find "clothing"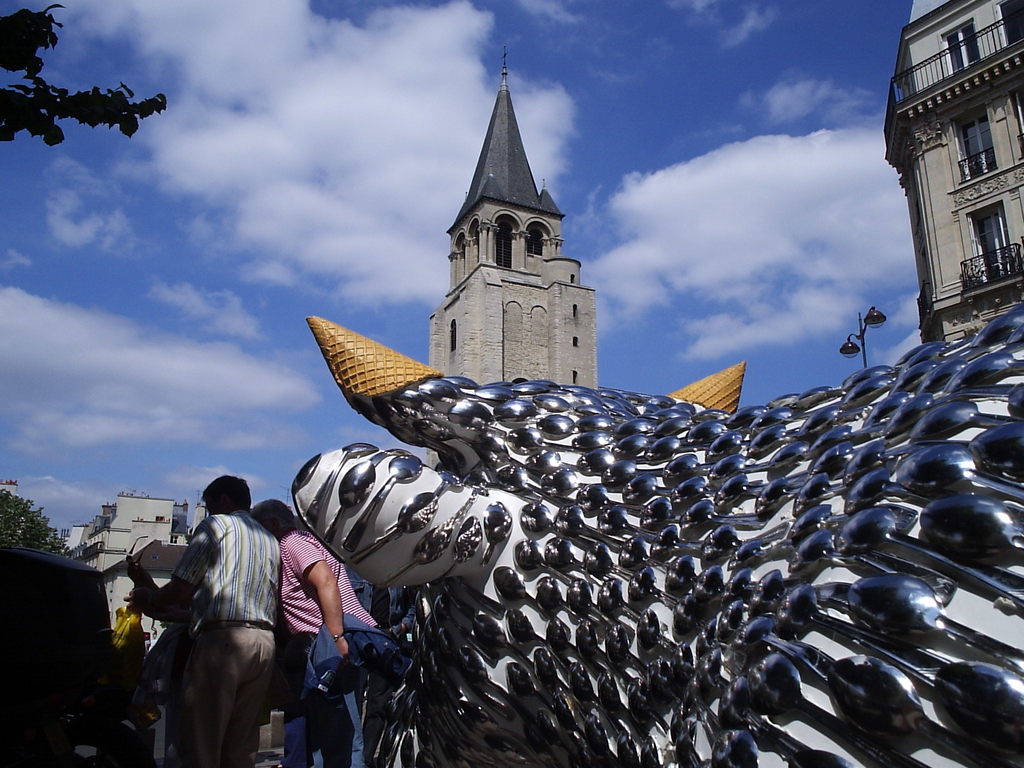
box(134, 476, 287, 767)
